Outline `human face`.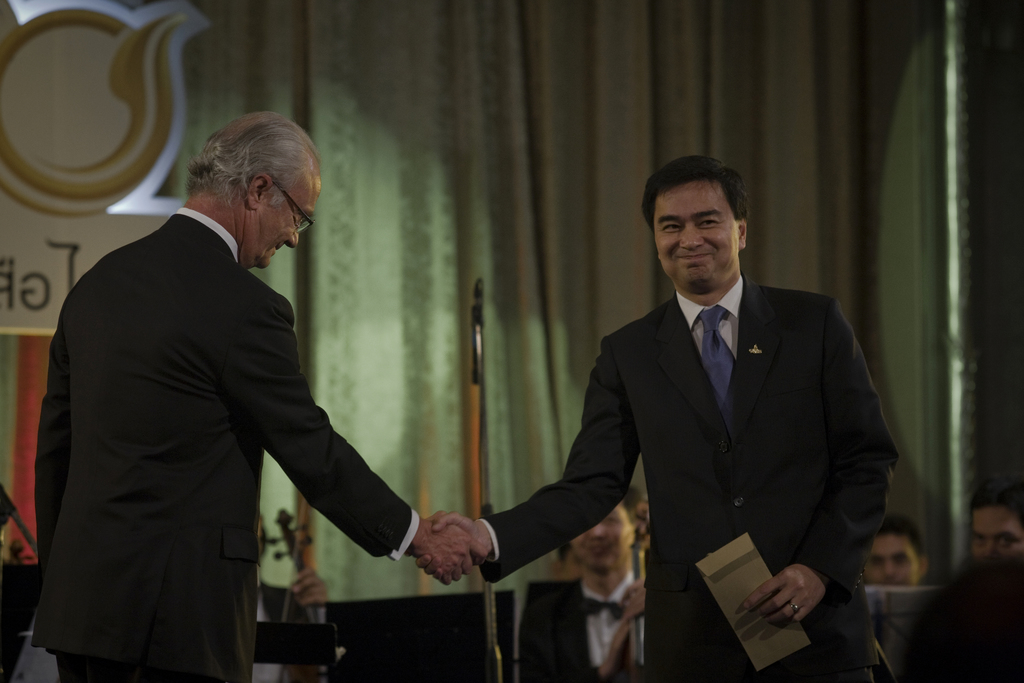
Outline: (863, 530, 924, 585).
